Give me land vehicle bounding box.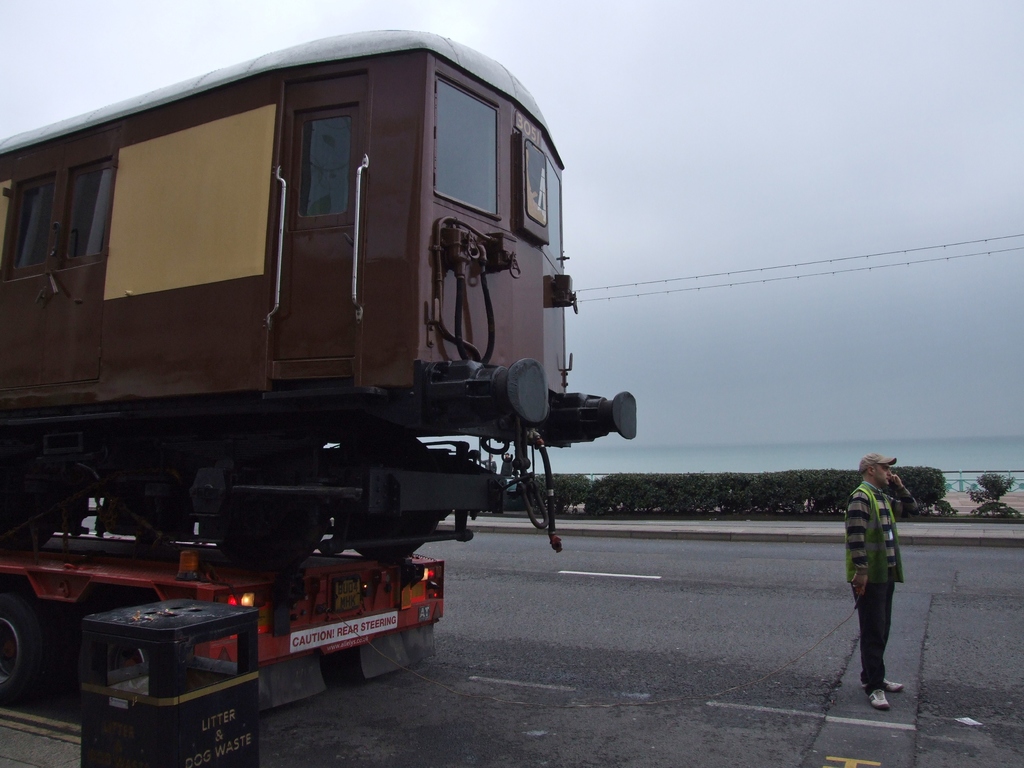
<region>13, 26, 674, 648</region>.
